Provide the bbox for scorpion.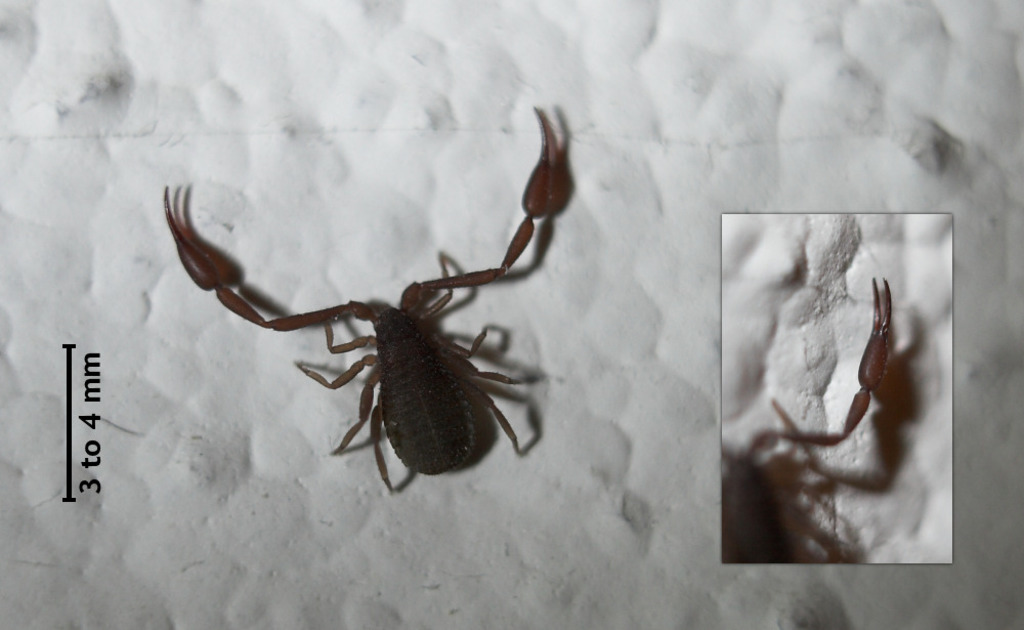
crop(722, 278, 895, 570).
